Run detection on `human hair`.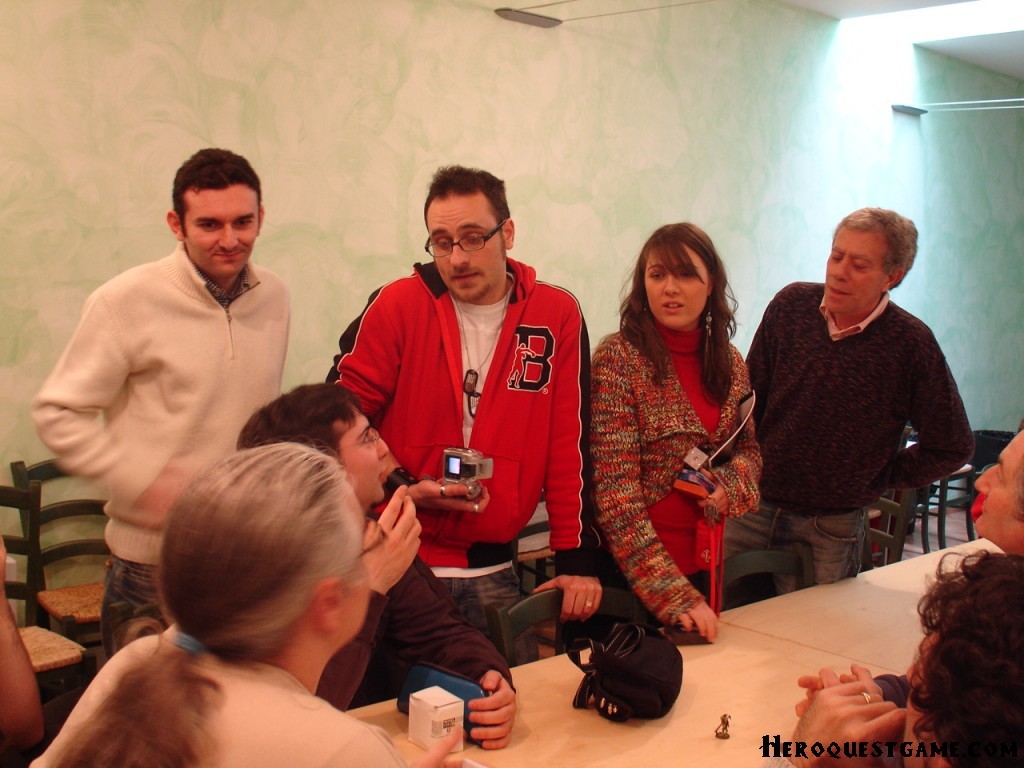
Result: <box>169,142,264,234</box>.
